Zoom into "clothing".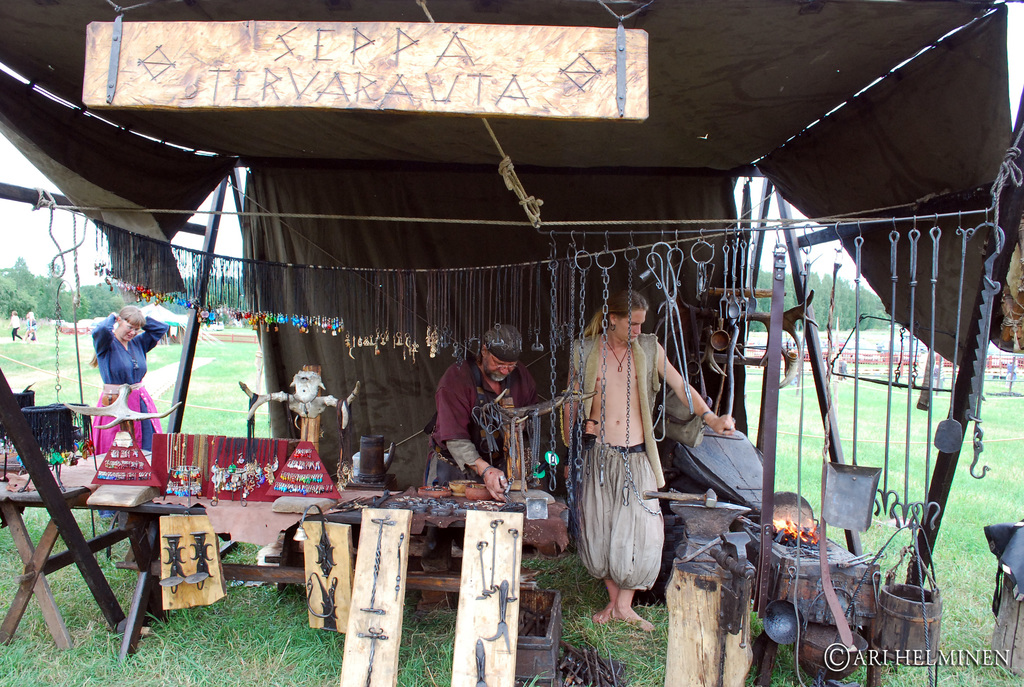
Zoom target: {"left": 562, "top": 322, "right": 719, "bottom": 608}.
